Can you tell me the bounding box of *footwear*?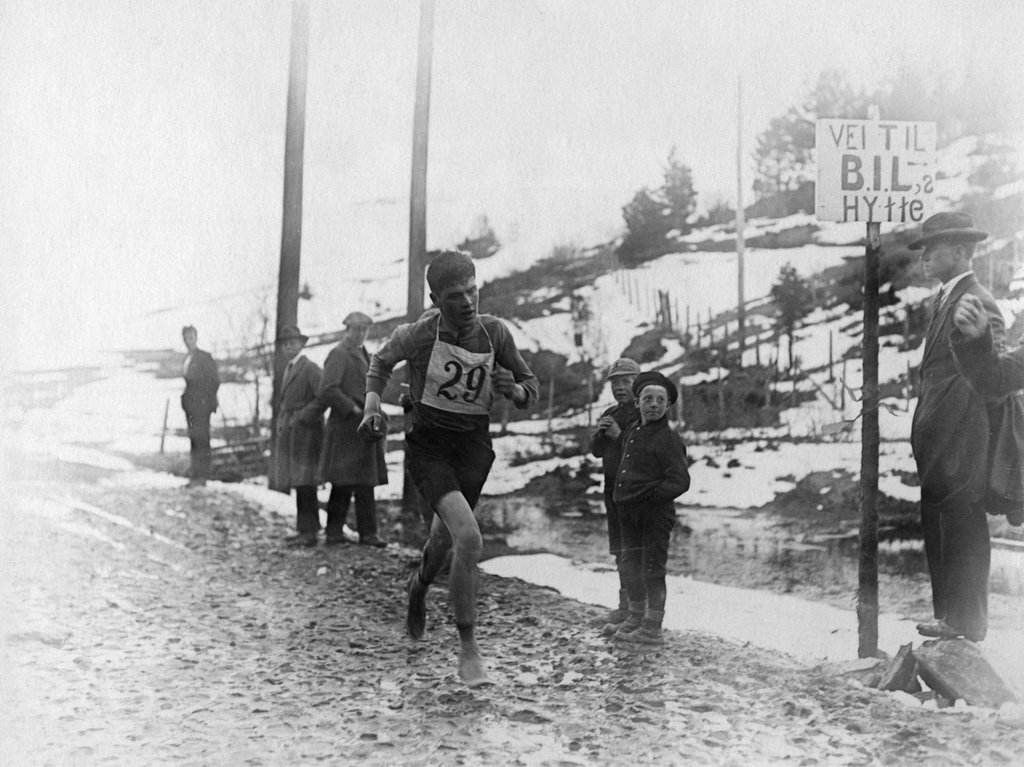
box(292, 531, 316, 546).
